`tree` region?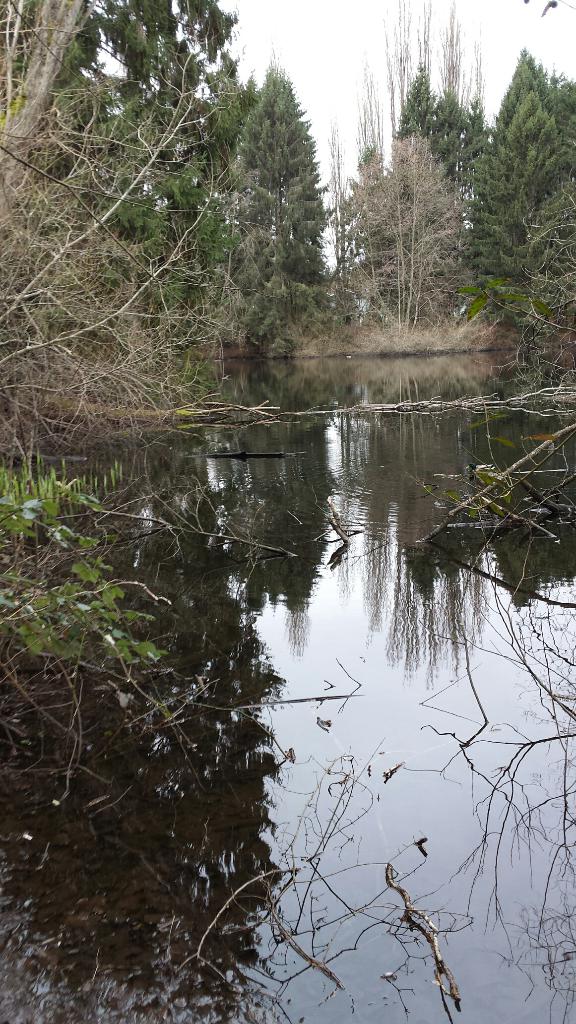
bbox(351, 42, 508, 366)
